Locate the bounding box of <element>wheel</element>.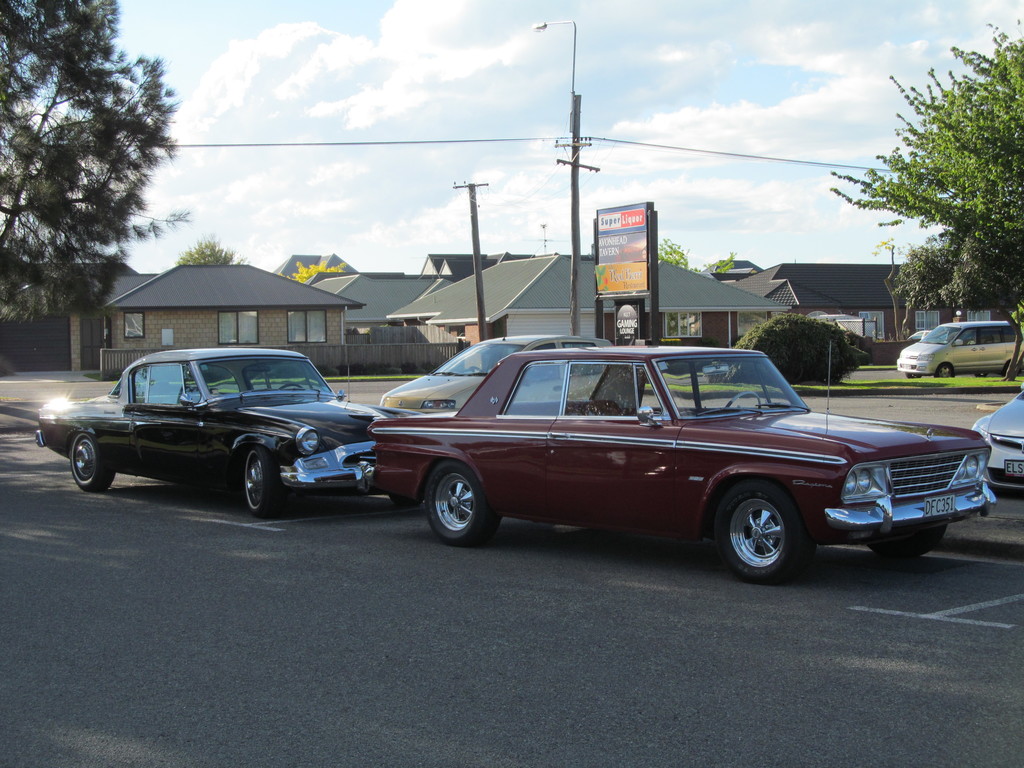
Bounding box: (71,436,120,490).
